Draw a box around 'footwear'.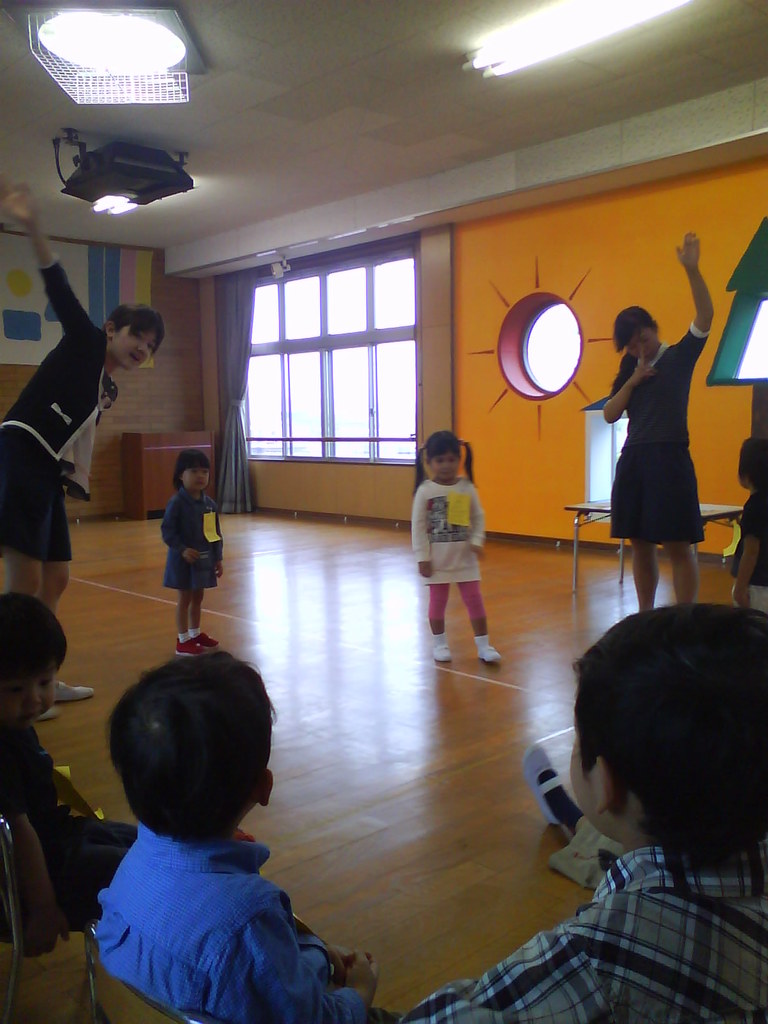
bbox=[429, 631, 454, 659].
